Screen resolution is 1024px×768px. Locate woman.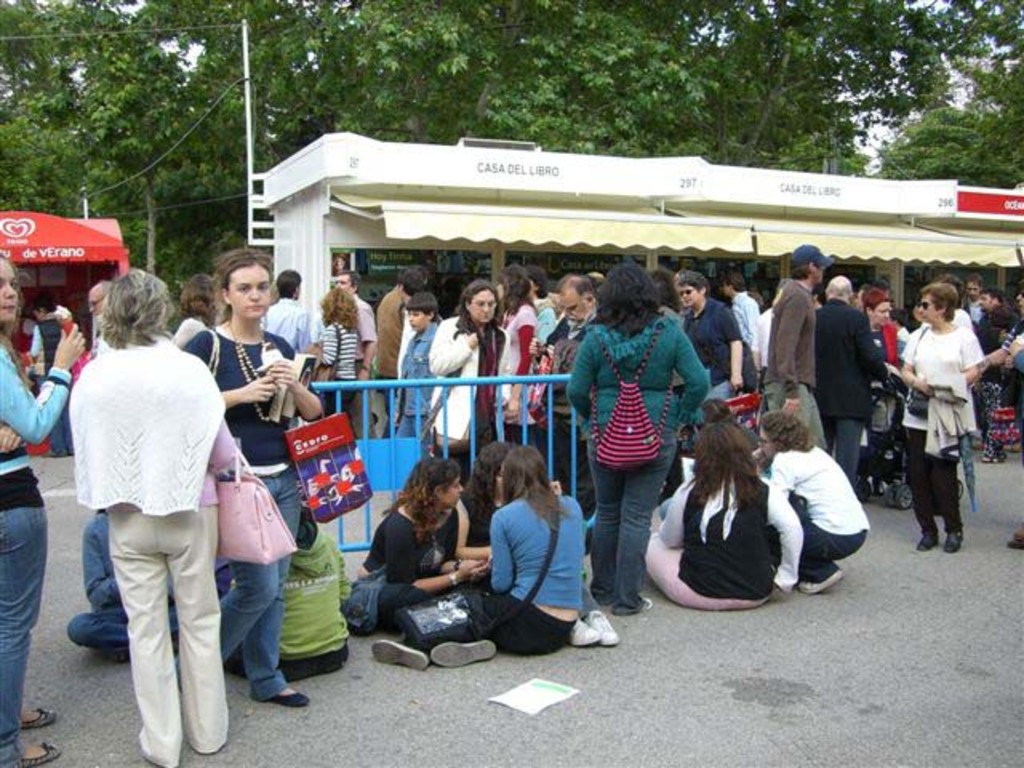
{"x1": 184, "y1": 246, "x2": 326, "y2": 702}.
